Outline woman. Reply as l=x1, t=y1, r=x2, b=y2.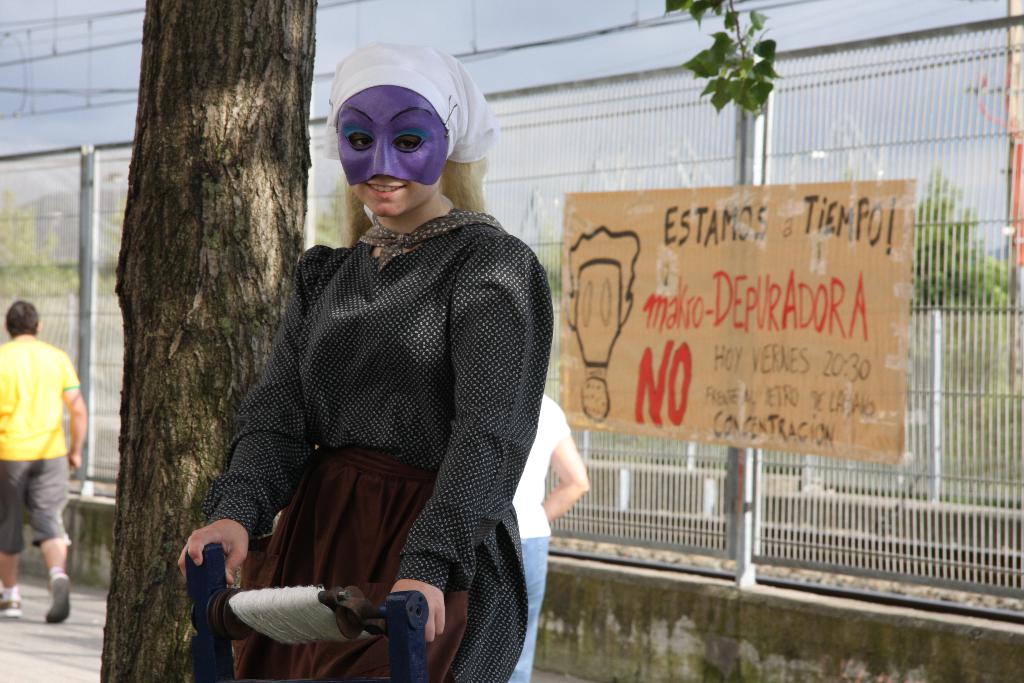
l=177, t=57, r=572, b=682.
